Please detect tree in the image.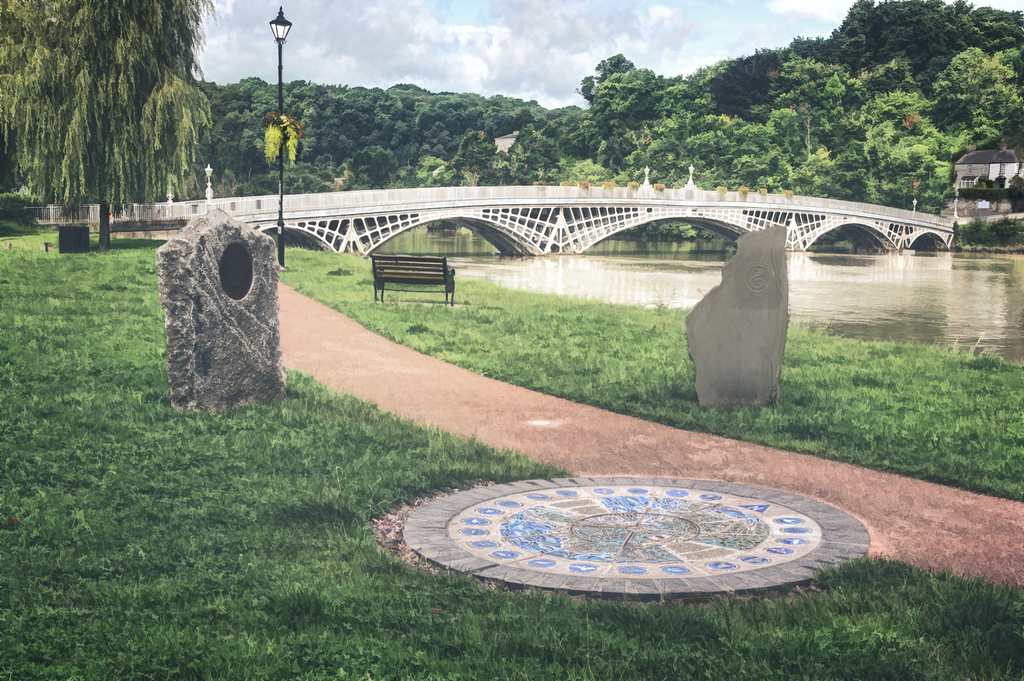
box=[13, 6, 230, 238].
